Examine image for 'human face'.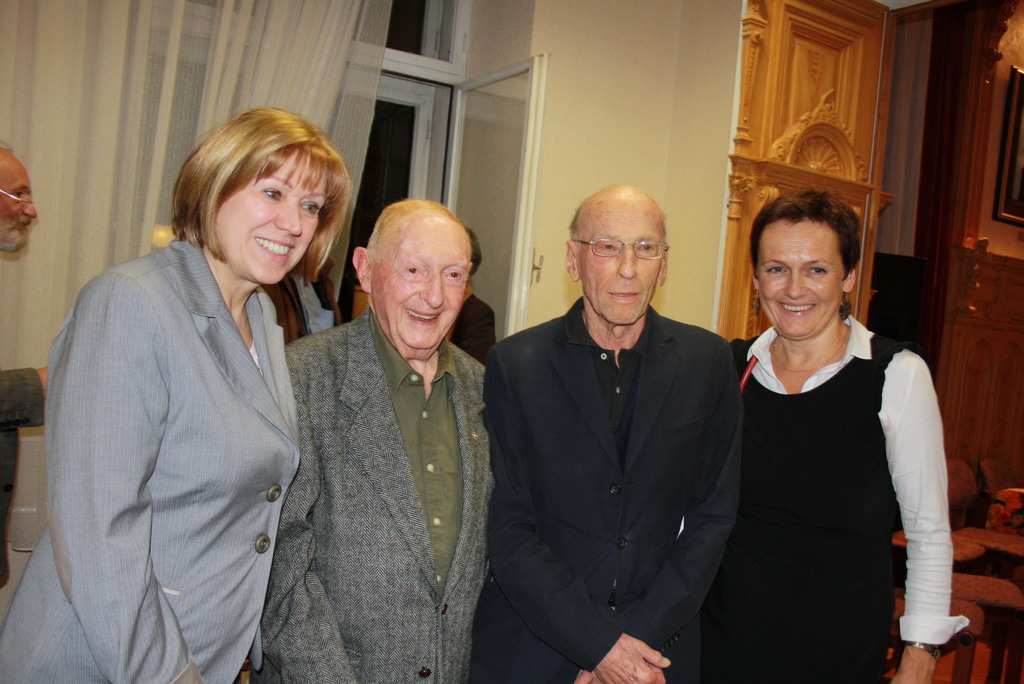
Examination result: [579, 204, 662, 328].
